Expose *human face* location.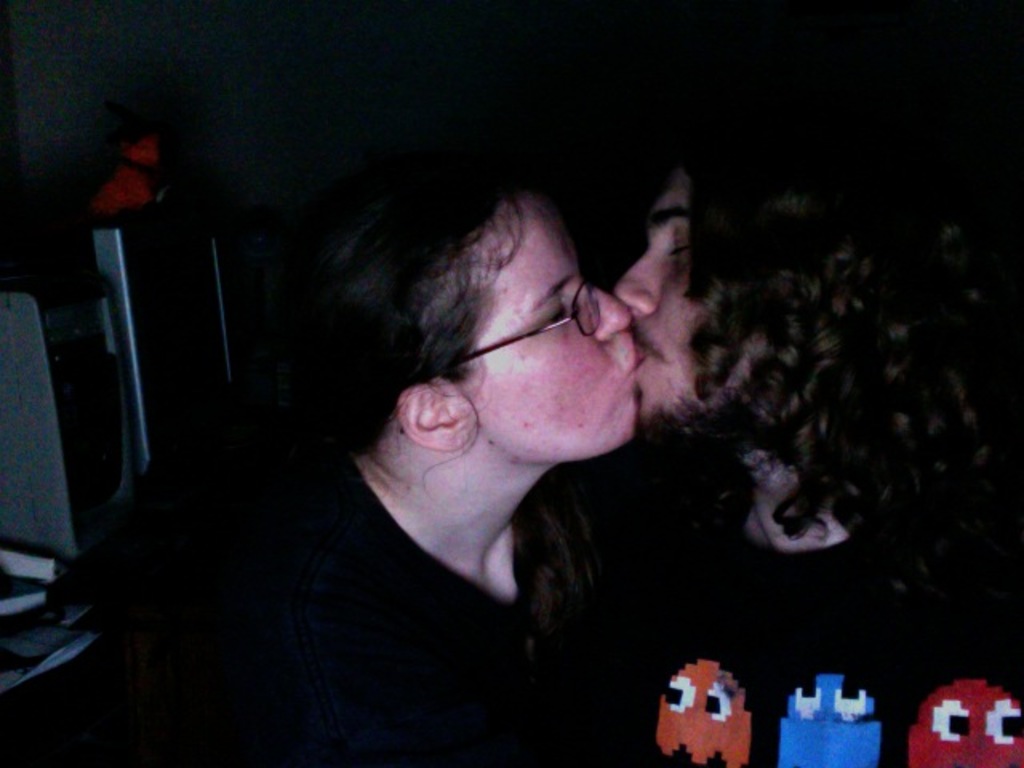
Exposed at box(616, 178, 786, 421).
